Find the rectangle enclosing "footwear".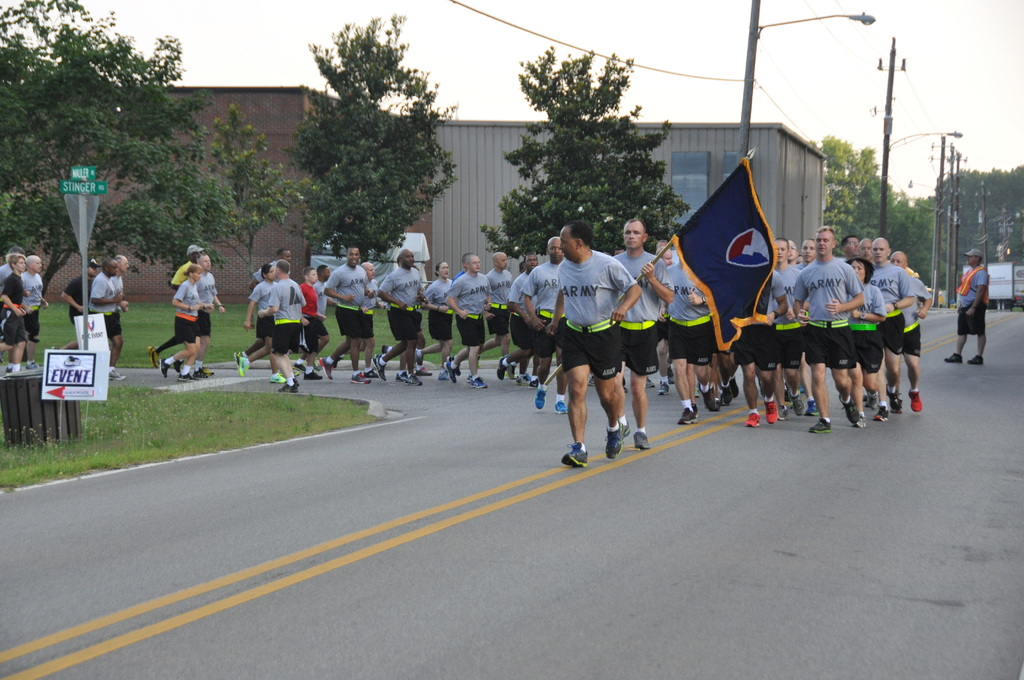
box=[721, 385, 732, 403].
